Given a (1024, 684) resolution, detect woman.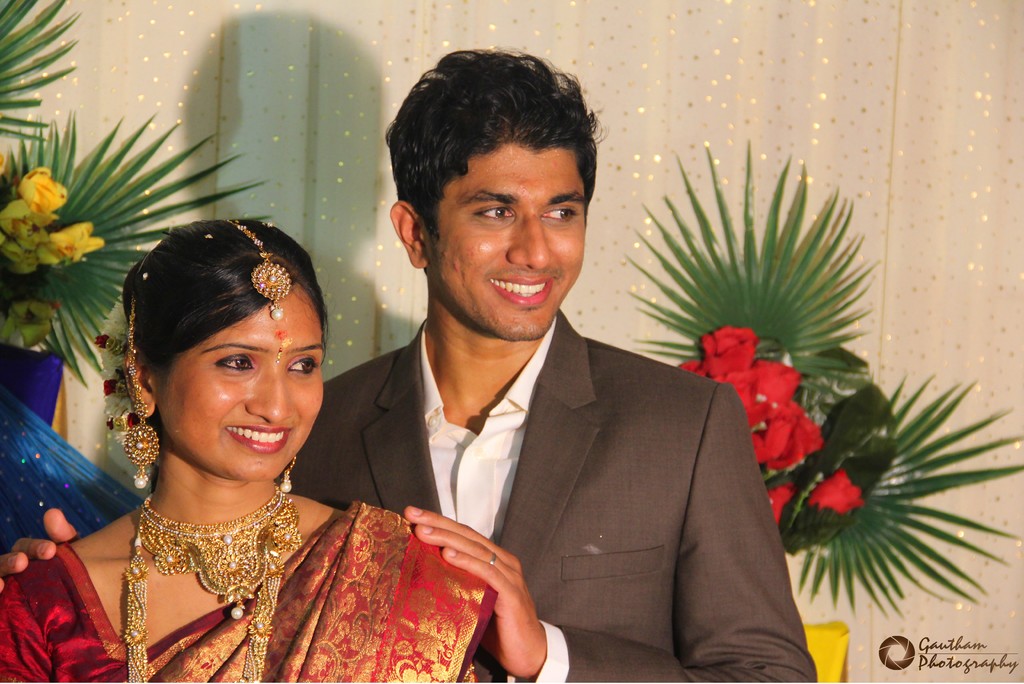
crop(0, 213, 503, 683).
